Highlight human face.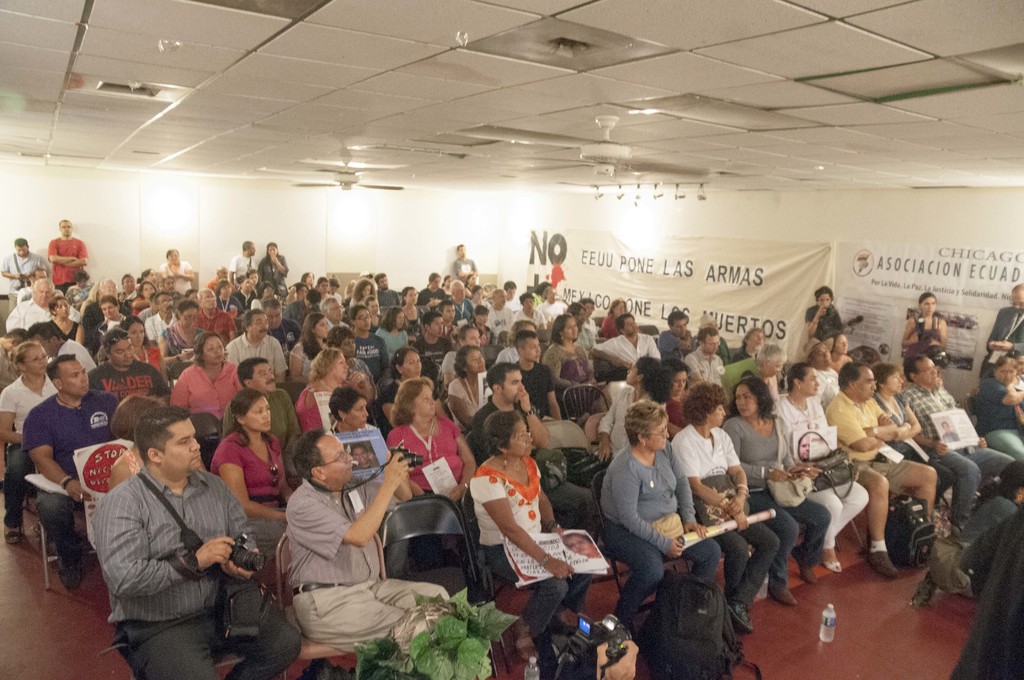
Highlighted region: (445, 301, 456, 320).
